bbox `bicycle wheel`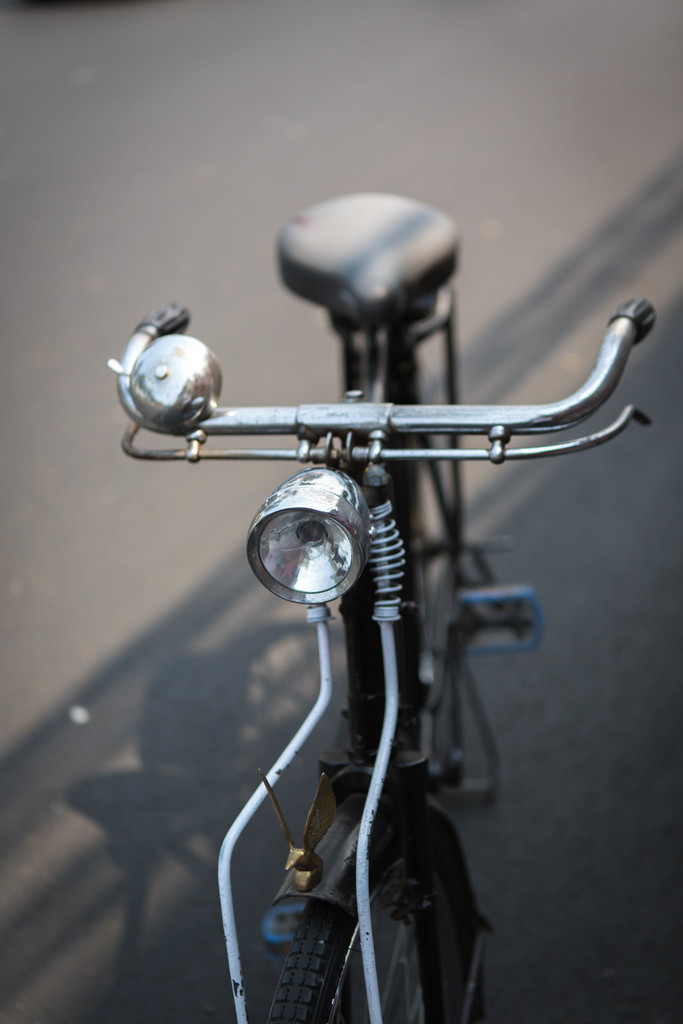
(x1=260, y1=801, x2=489, y2=1023)
